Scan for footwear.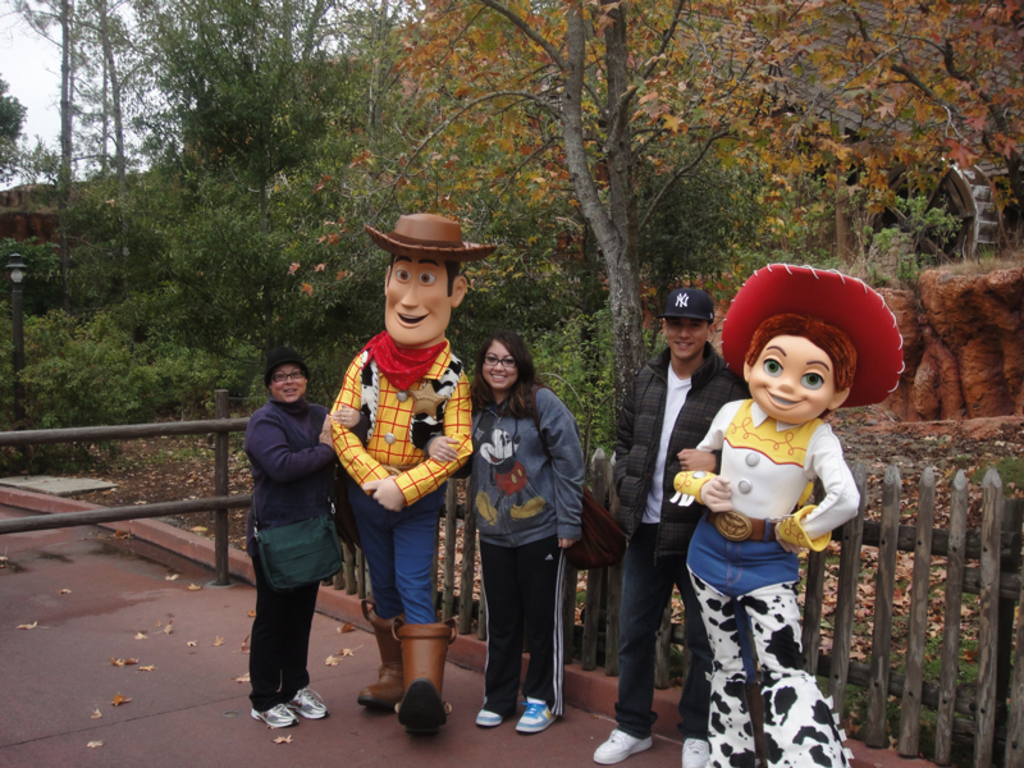
Scan result: Rect(280, 678, 330, 719).
